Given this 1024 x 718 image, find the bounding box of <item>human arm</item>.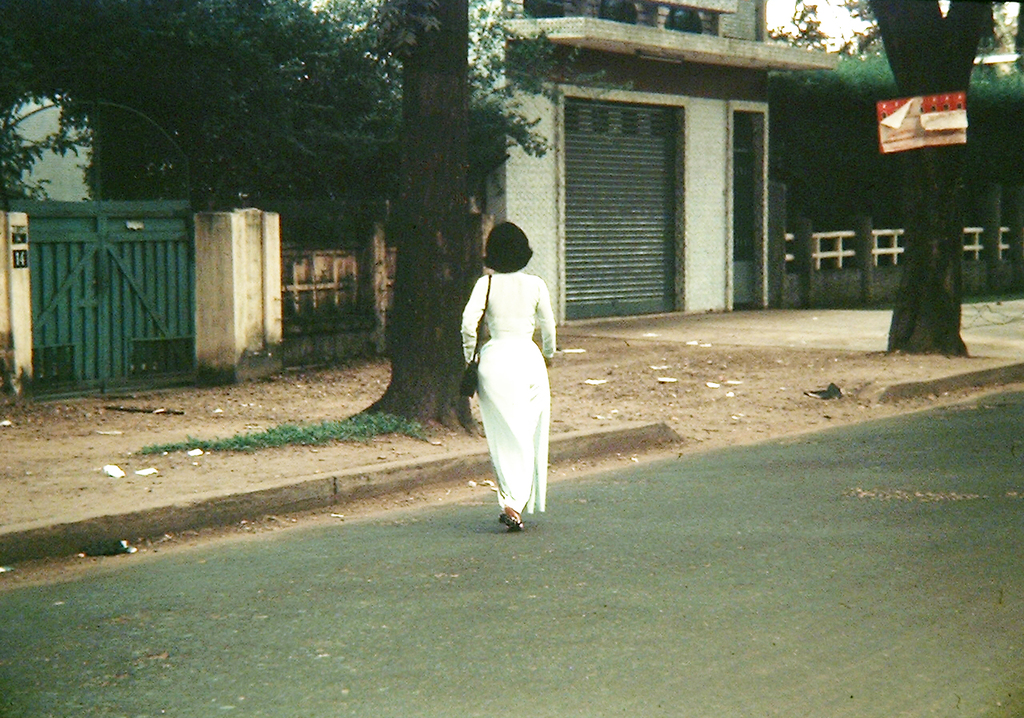
(452, 279, 482, 380).
